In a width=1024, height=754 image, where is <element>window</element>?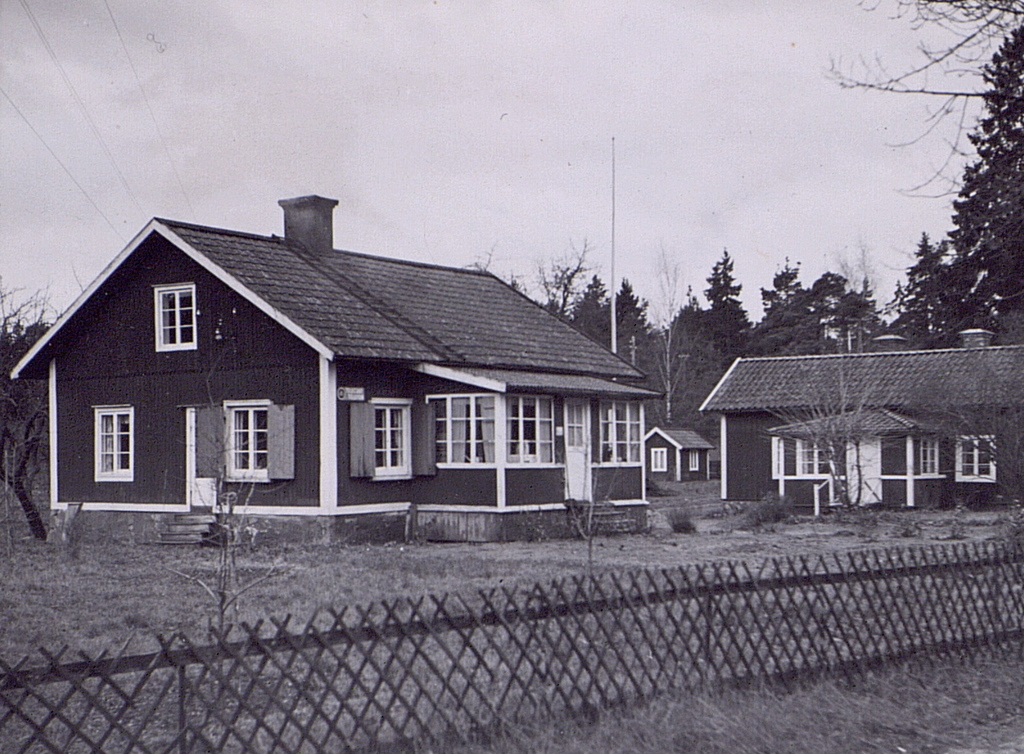
bbox=(688, 451, 699, 471).
